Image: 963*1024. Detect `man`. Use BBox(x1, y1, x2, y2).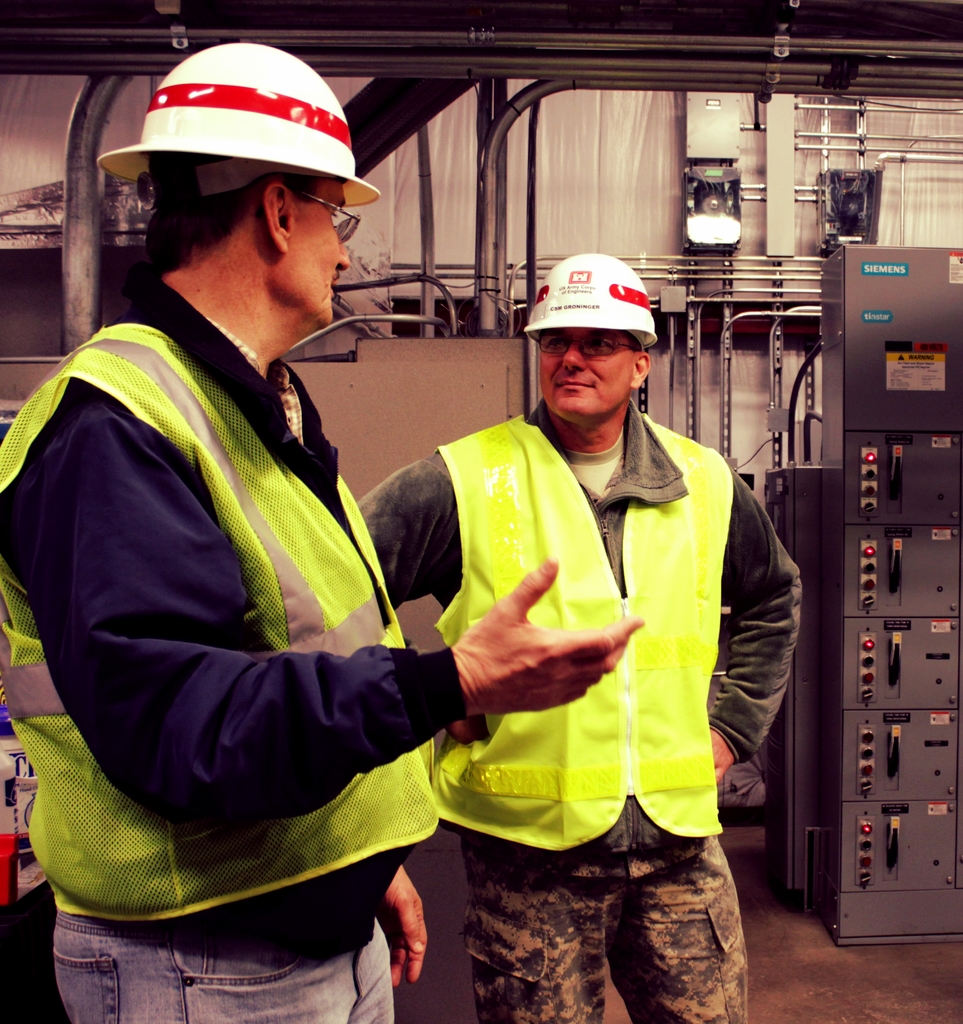
BBox(360, 251, 806, 1023).
